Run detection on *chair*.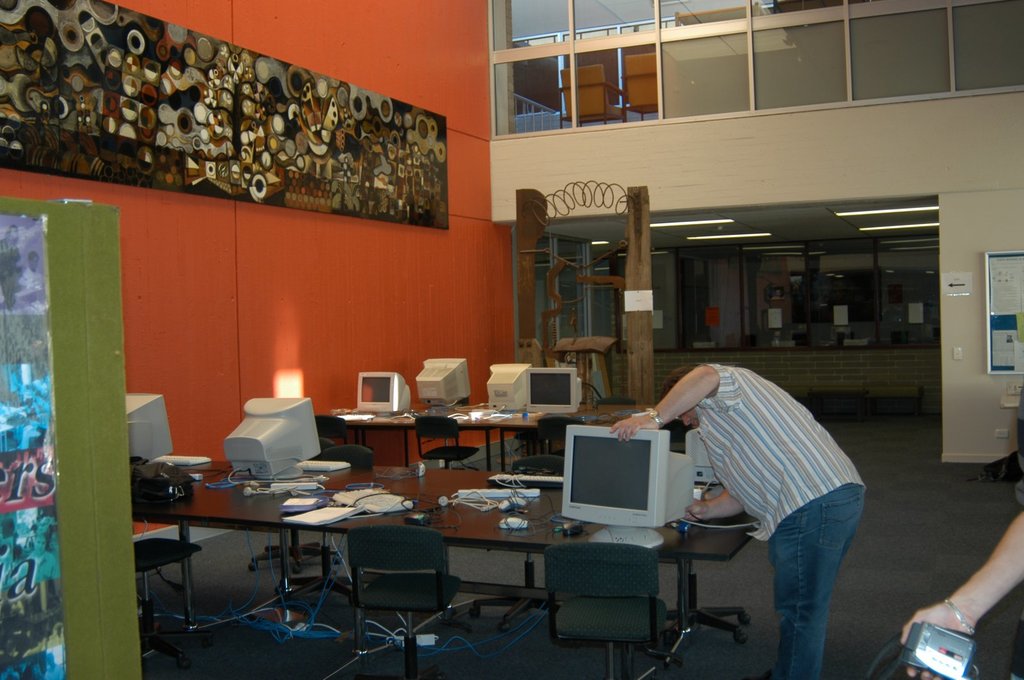
Result: rect(330, 523, 483, 679).
